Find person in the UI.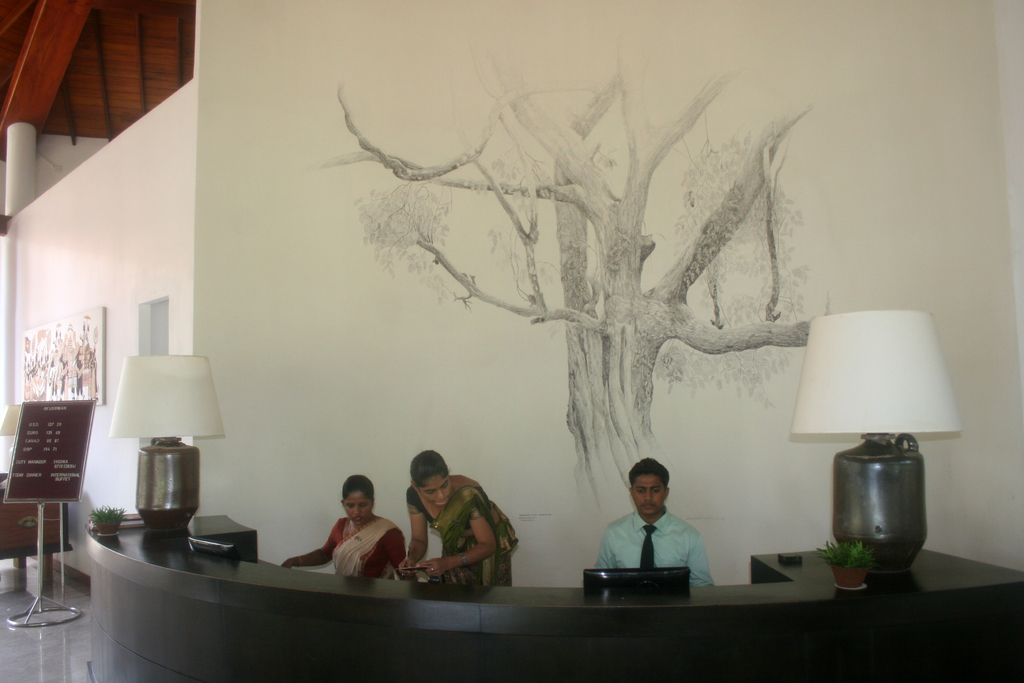
UI element at [603,465,717,599].
